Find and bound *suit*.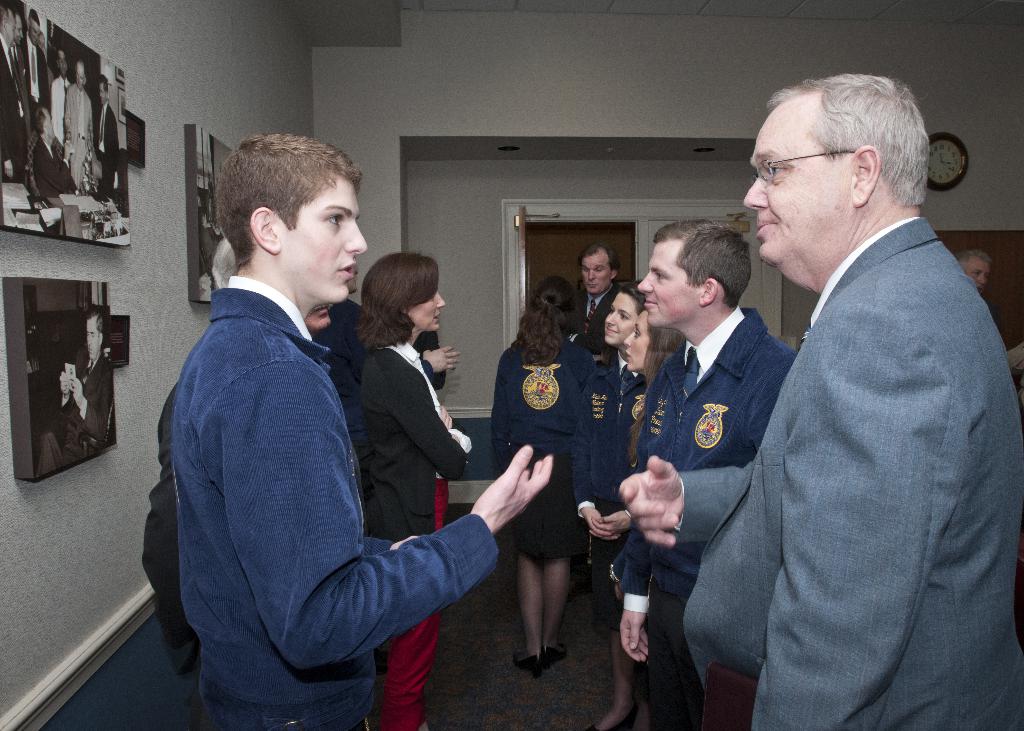
Bound: [x1=572, y1=276, x2=624, y2=373].
